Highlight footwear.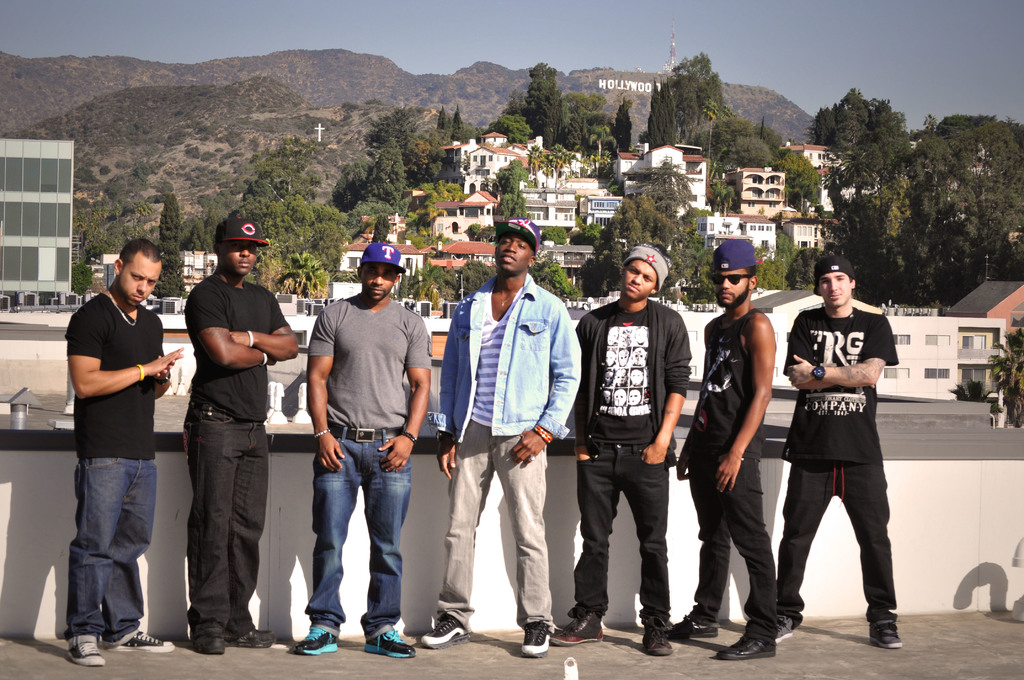
Highlighted region: Rect(296, 626, 335, 652).
